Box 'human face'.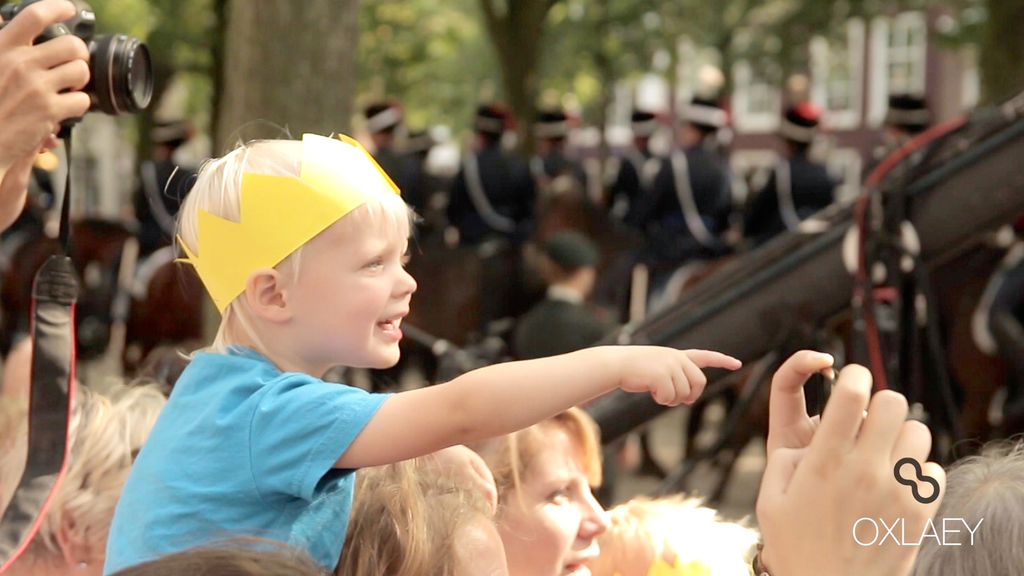
(289,202,419,369).
